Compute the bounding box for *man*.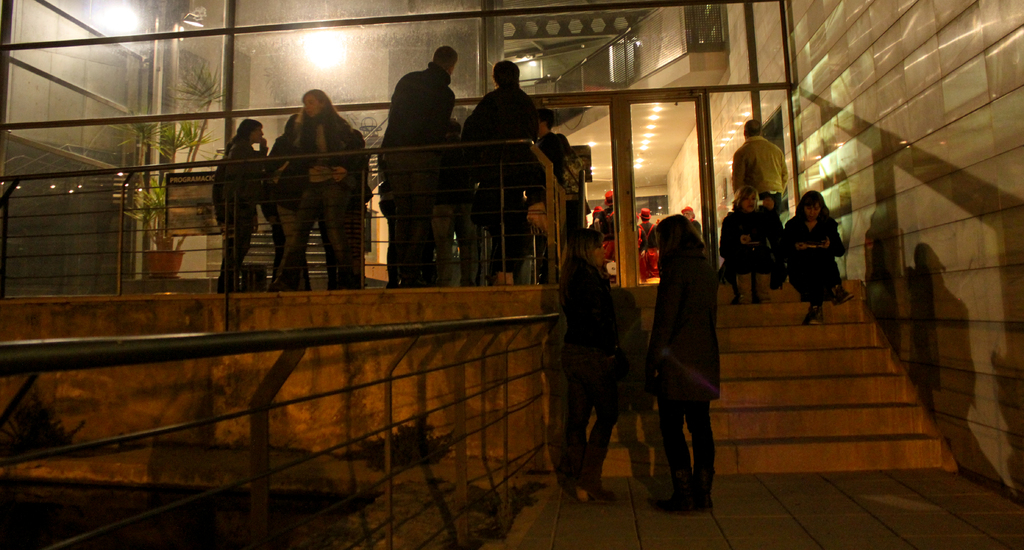
x1=682 y1=206 x2=698 y2=232.
